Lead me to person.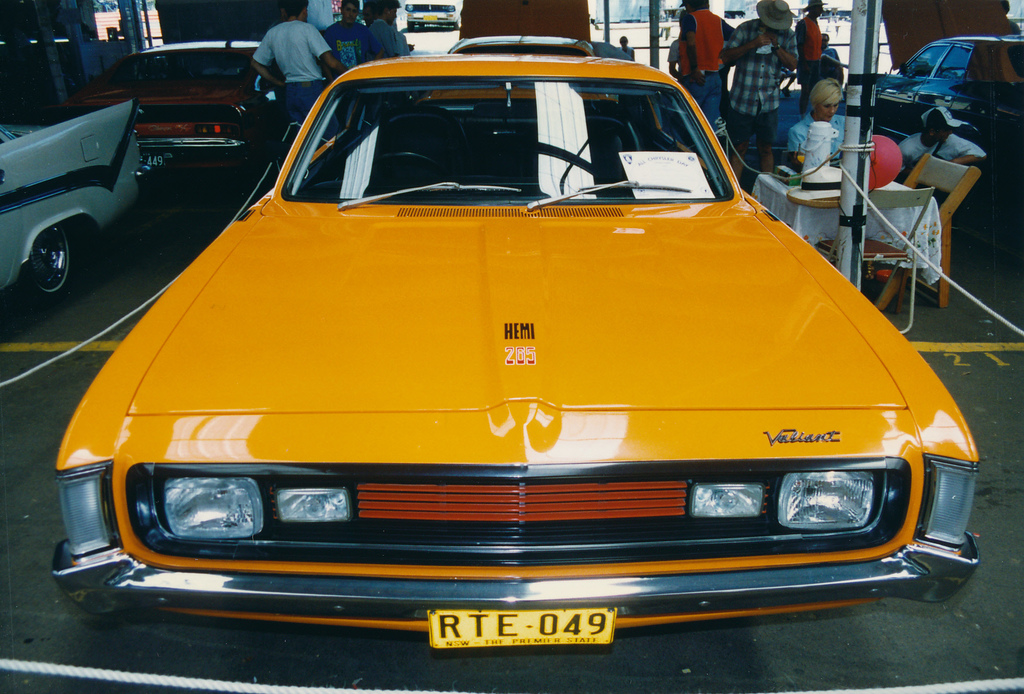
Lead to box(821, 31, 851, 83).
